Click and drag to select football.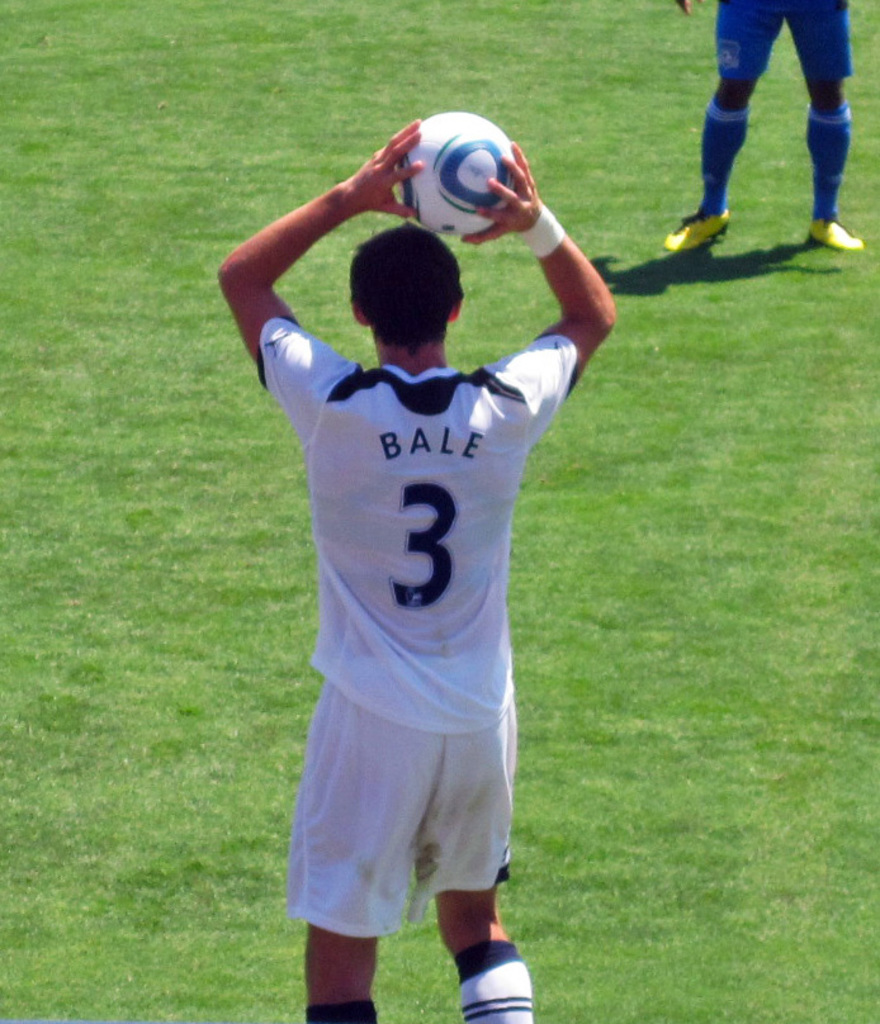
Selection: 397,113,511,236.
